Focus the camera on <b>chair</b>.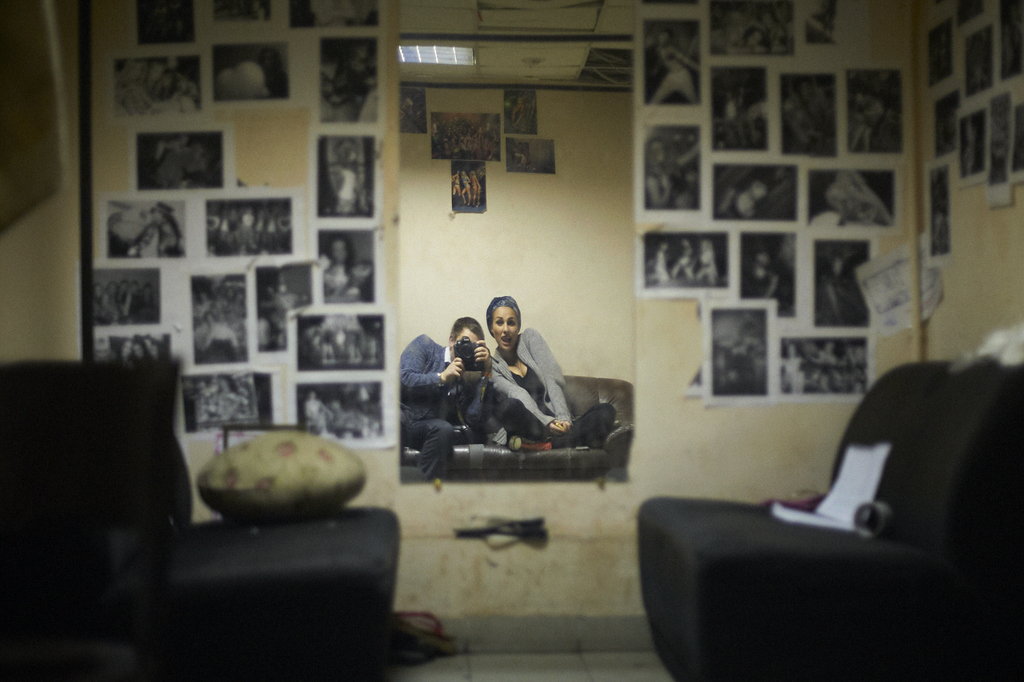
Focus region: 158 437 405 681.
